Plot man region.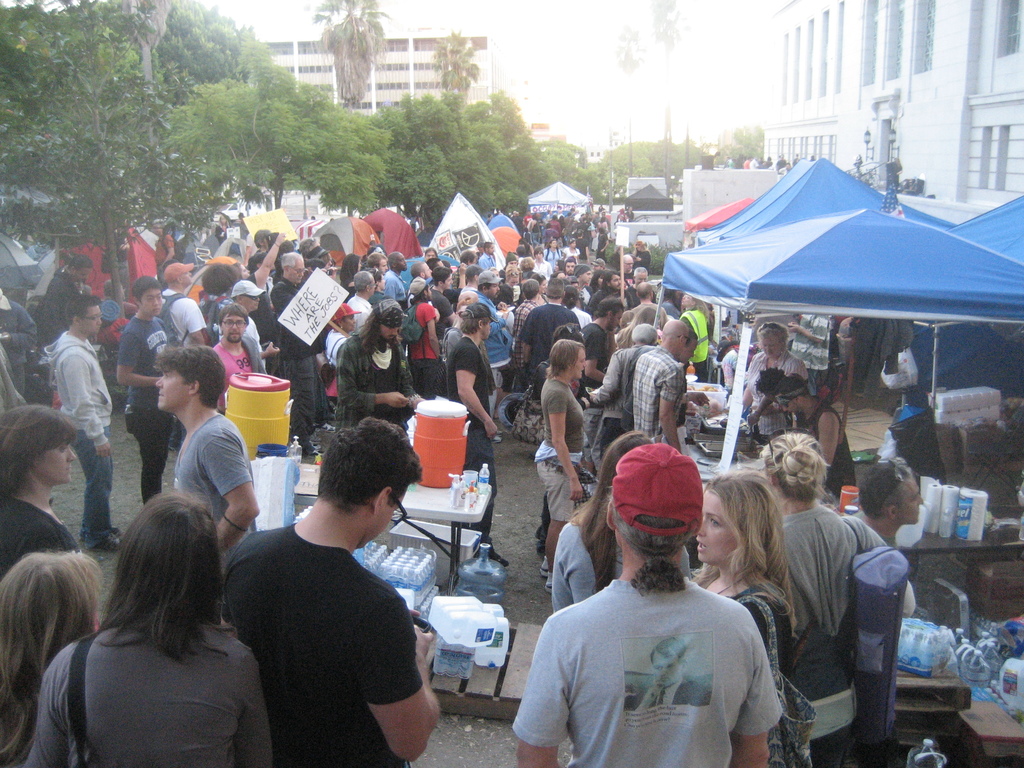
Plotted at (474, 269, 516, 435).
